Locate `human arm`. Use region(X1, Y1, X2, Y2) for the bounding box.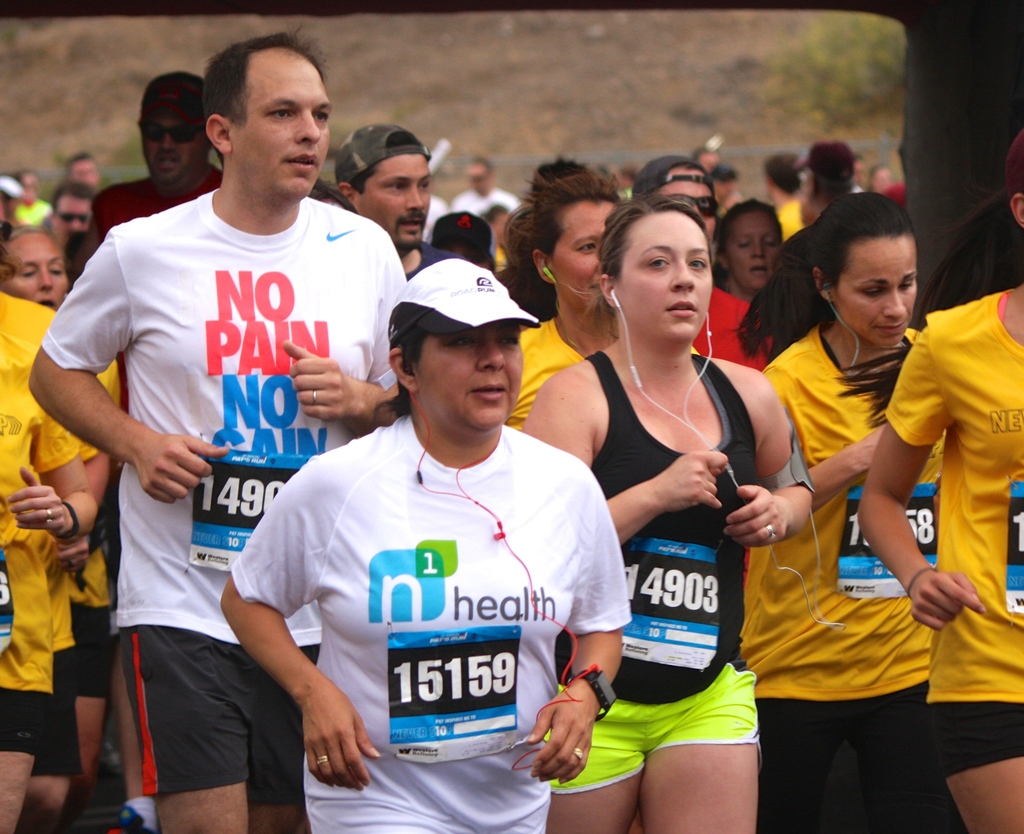
region(852, 316, 984, 630).
